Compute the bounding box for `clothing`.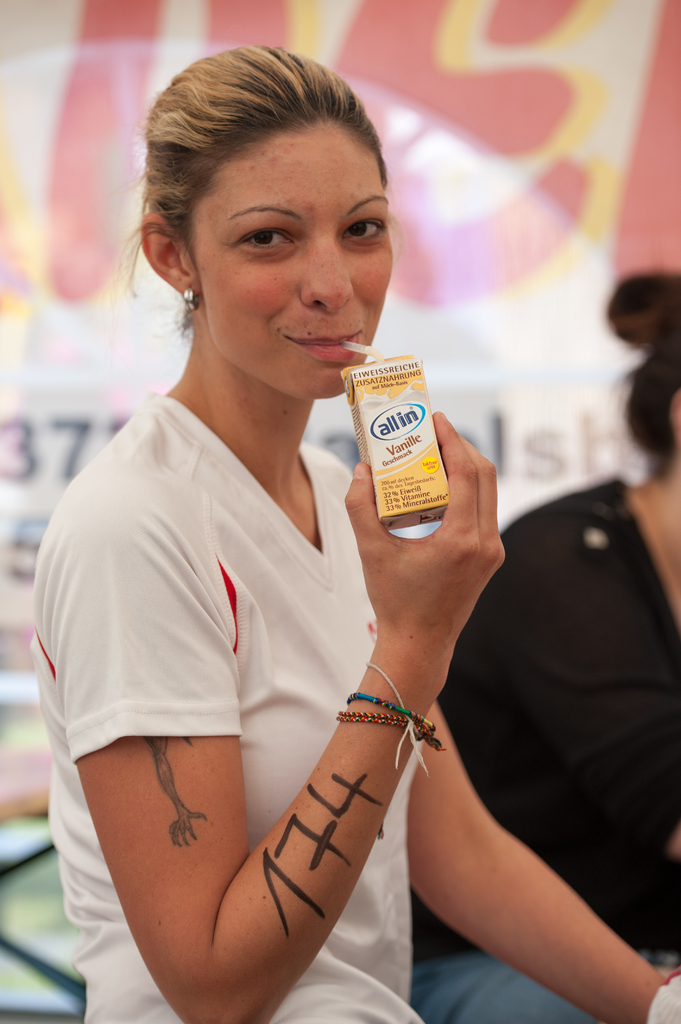
{"left": 61, "top": 328, "right": 433, "bottom": 991}.
